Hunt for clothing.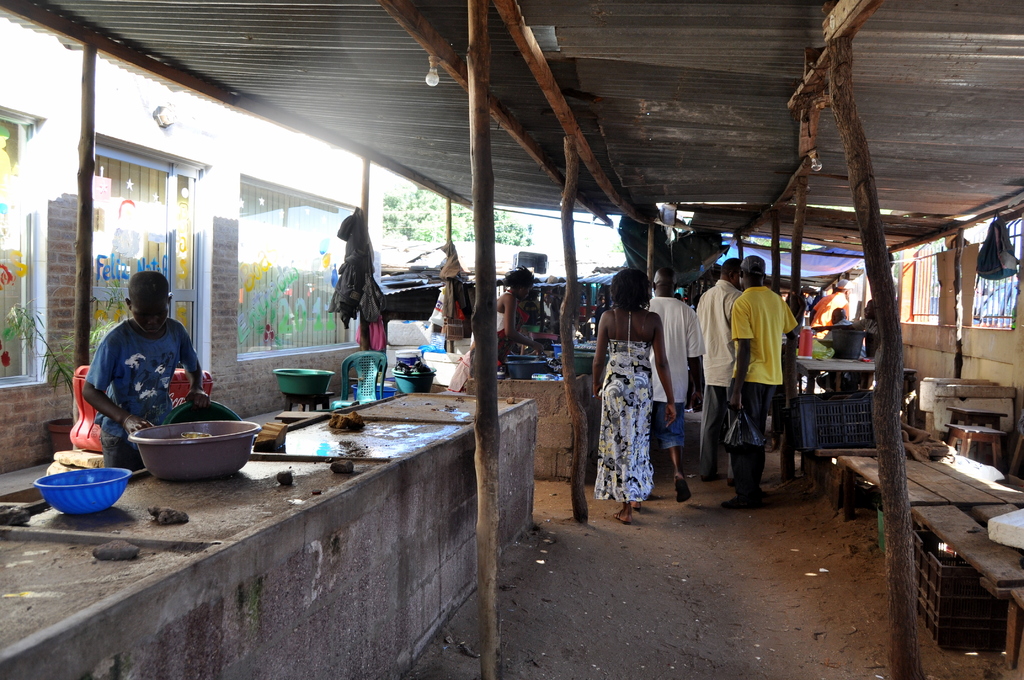
Hunted down at 99, 314, 204, 474.
